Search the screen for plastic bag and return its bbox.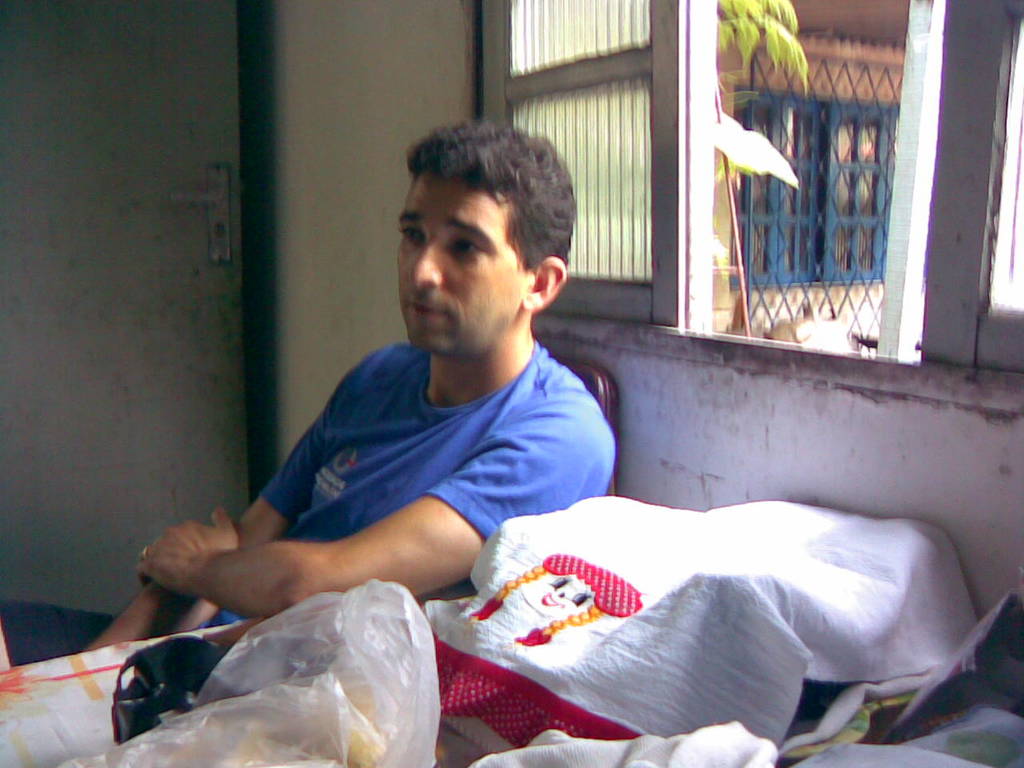
Found: [x1=55, y1=577, x2=441, y2=767].
